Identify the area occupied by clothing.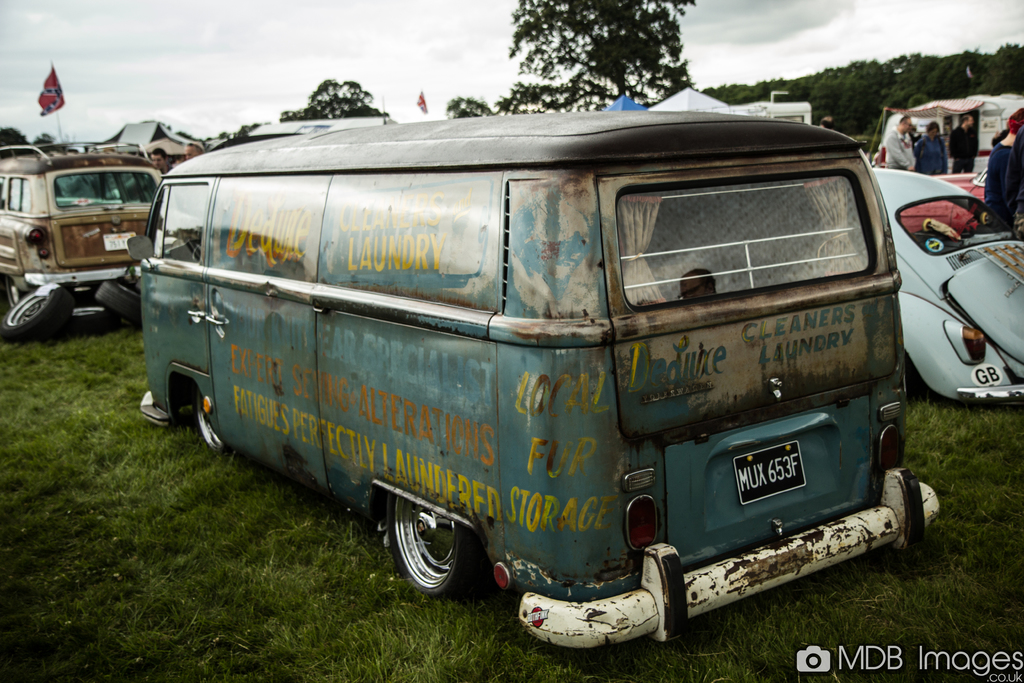
Area: bbox(884, 129, 917, 168).
